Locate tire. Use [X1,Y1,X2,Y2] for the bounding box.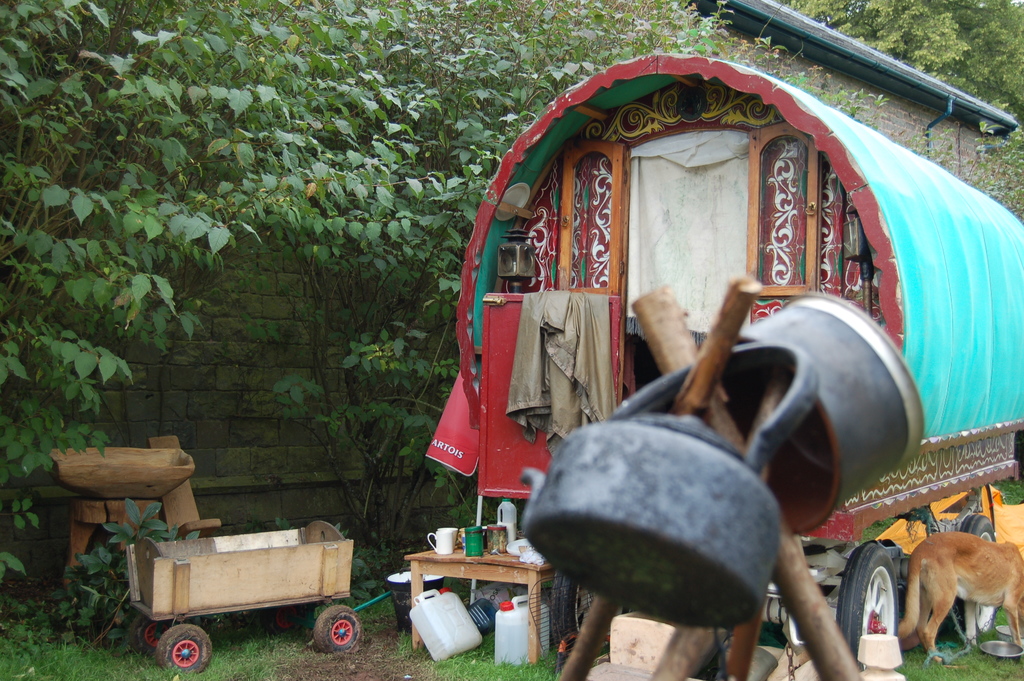
[150,623,207,668].
